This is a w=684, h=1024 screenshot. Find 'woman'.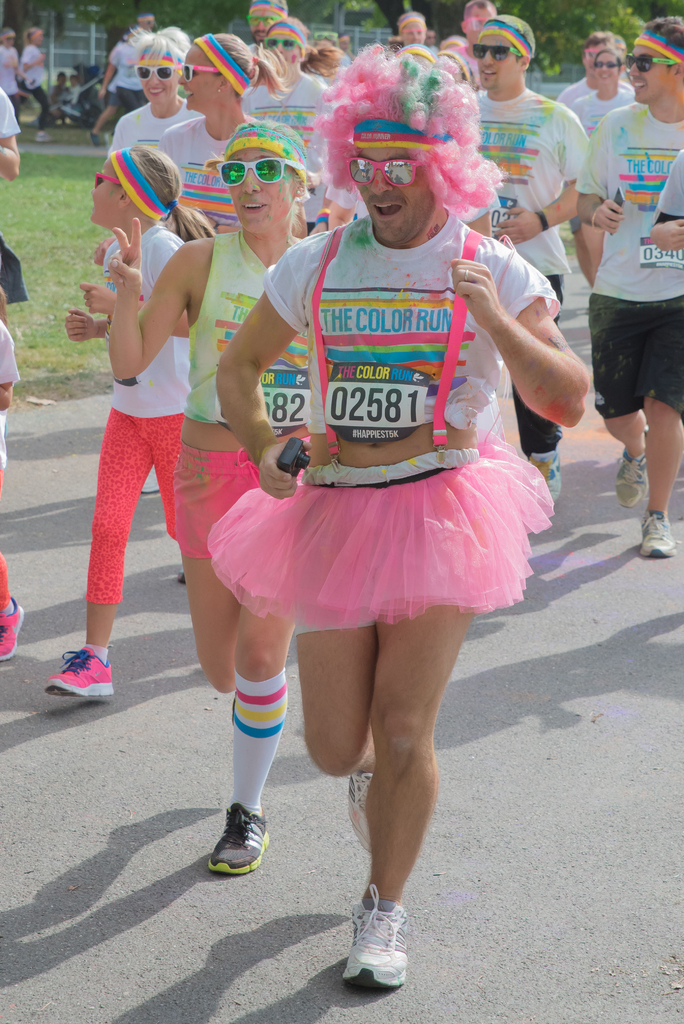
Bounding box: box(18, 20, 55, 131).
